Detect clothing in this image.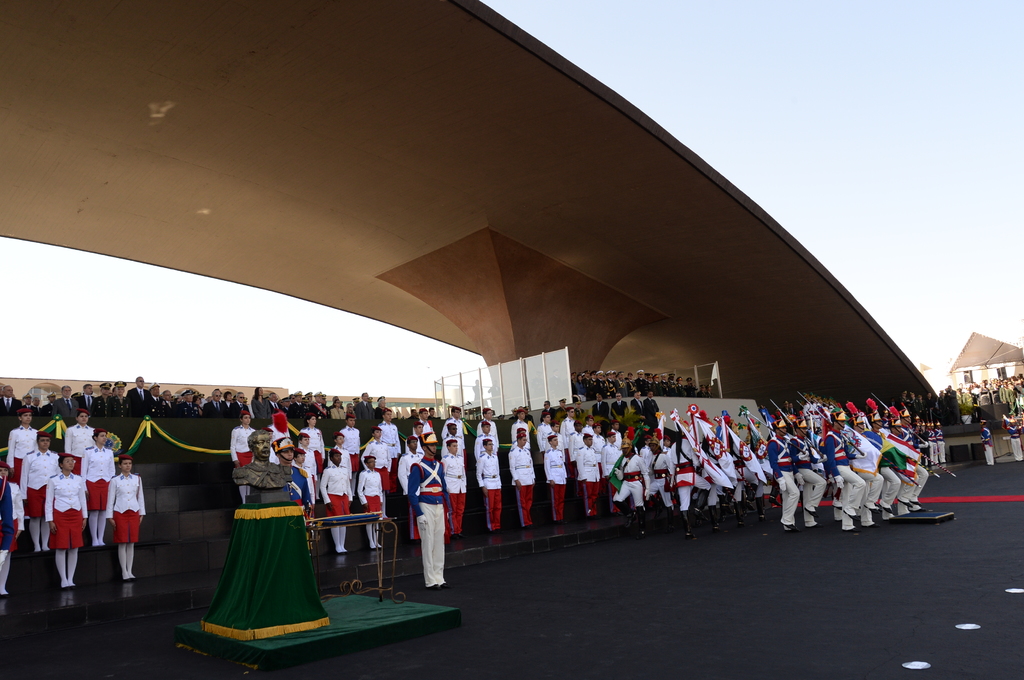
Detection: {"left": 41, "top": 468, "right": 90, "bottom": 548}.
